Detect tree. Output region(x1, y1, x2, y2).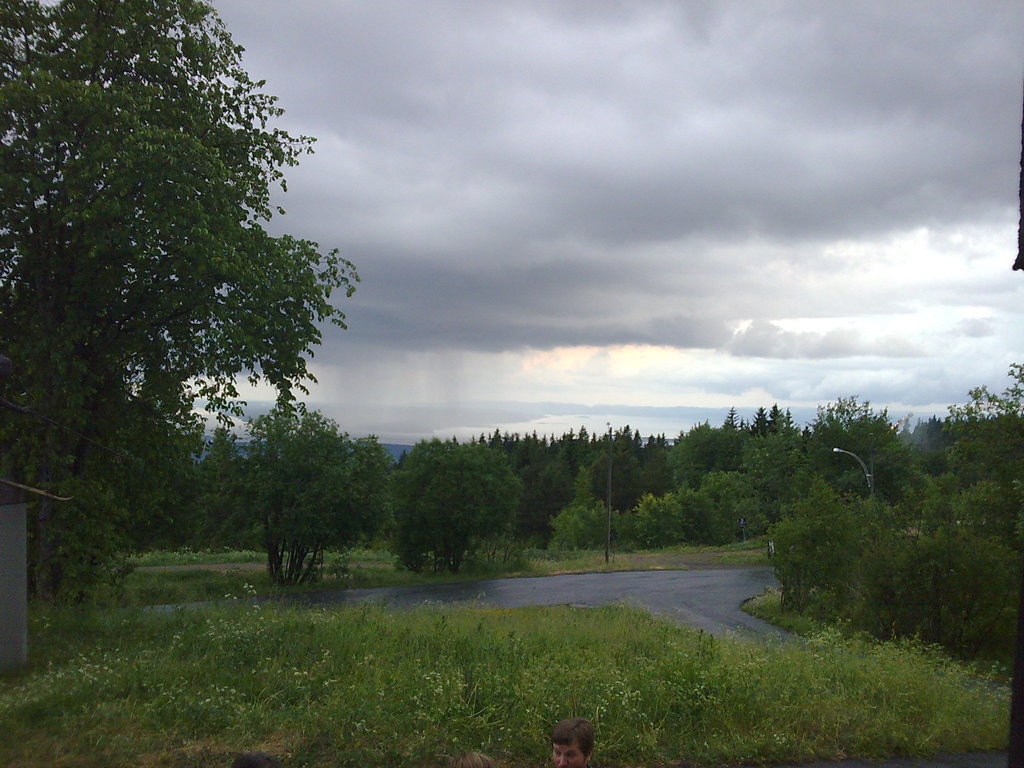
region(451, 424, 697, 544).
